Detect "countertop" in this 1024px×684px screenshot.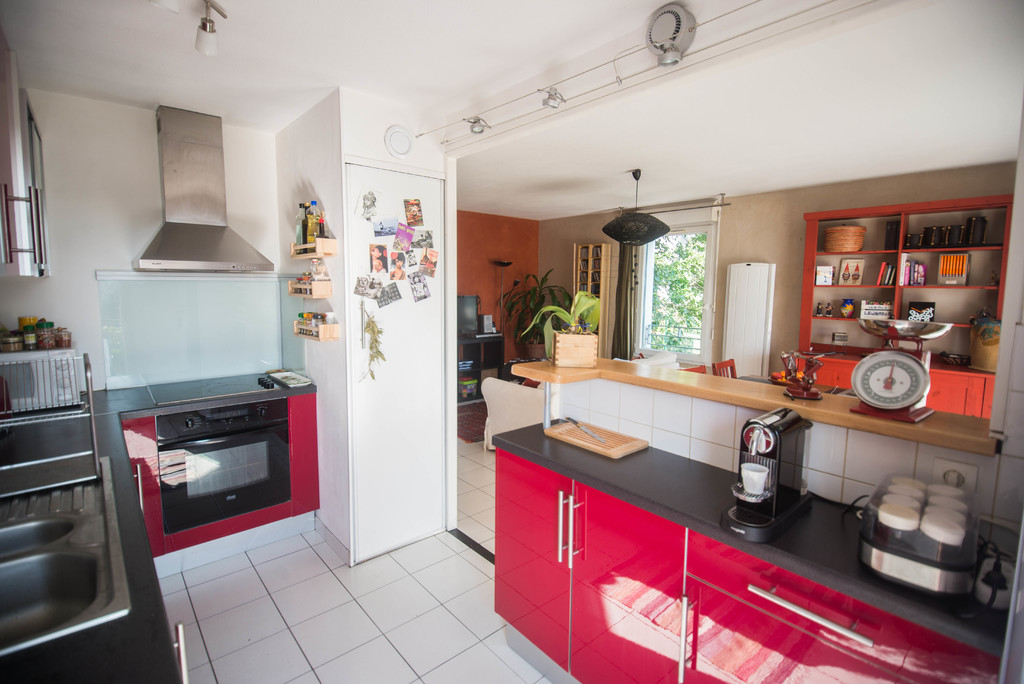
Detection: BBox(491, 414, 1020, 683).
